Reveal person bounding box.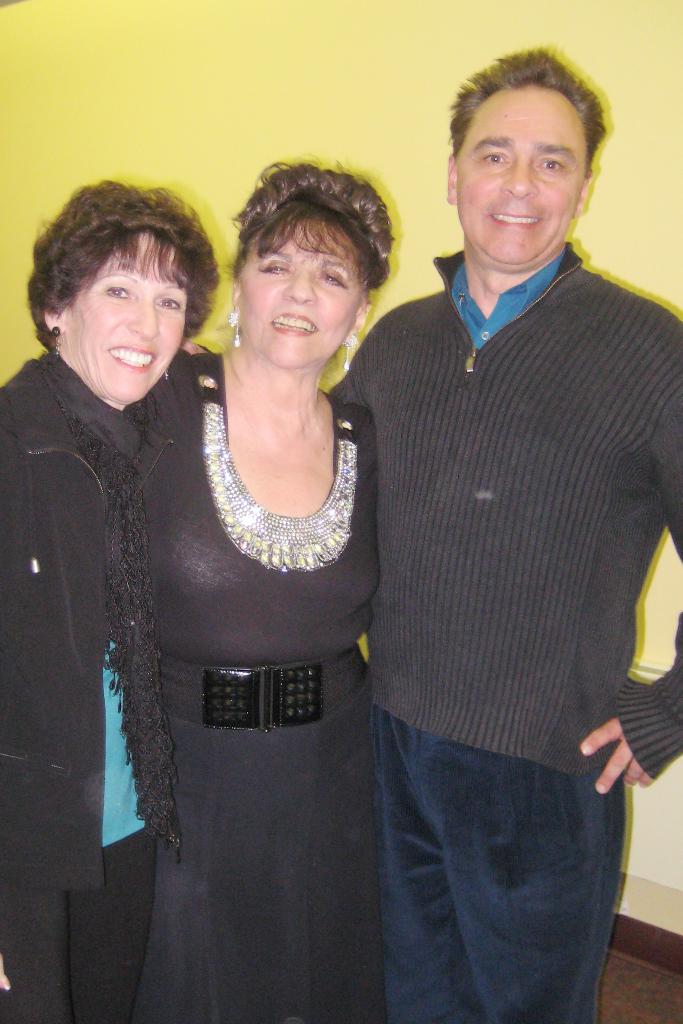
Revealed: 143, 157, 380, 1023.
